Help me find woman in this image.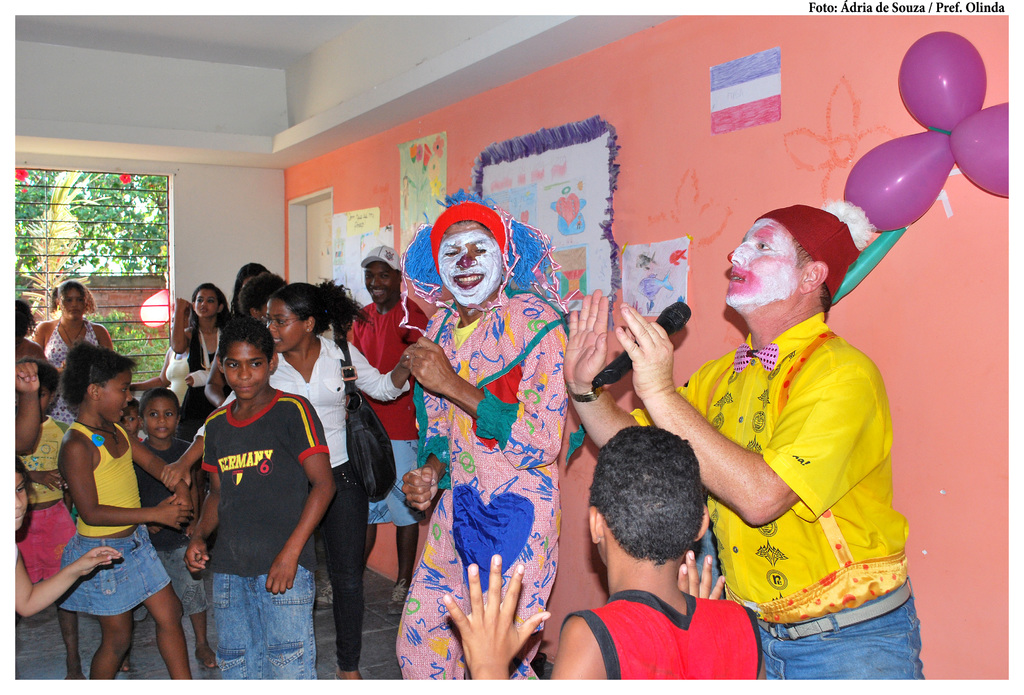
Found it: <bbox>26, 279, 138, 436</bbox>.
